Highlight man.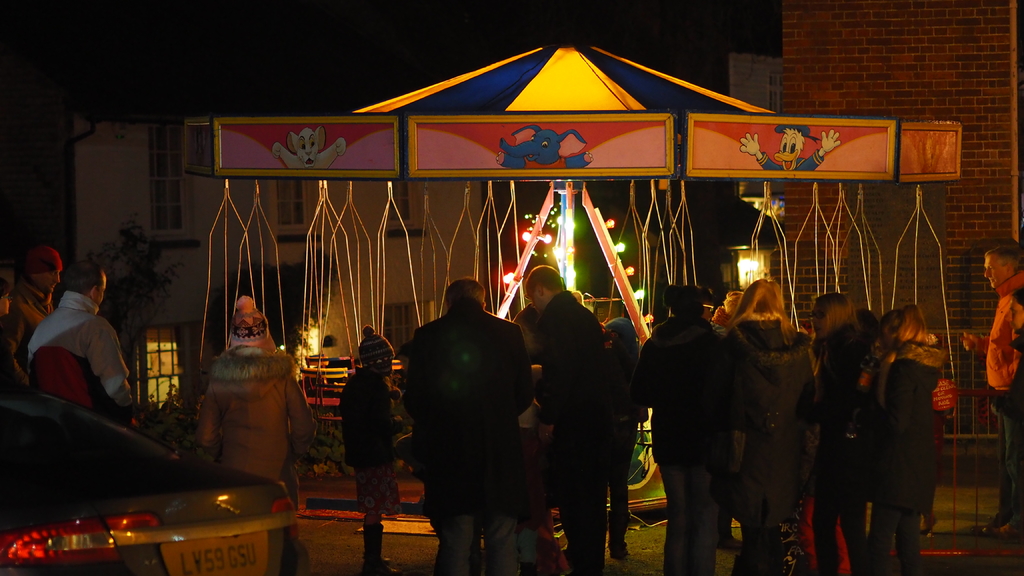
Highlighted region: rect(512, 267, 620, 575).
